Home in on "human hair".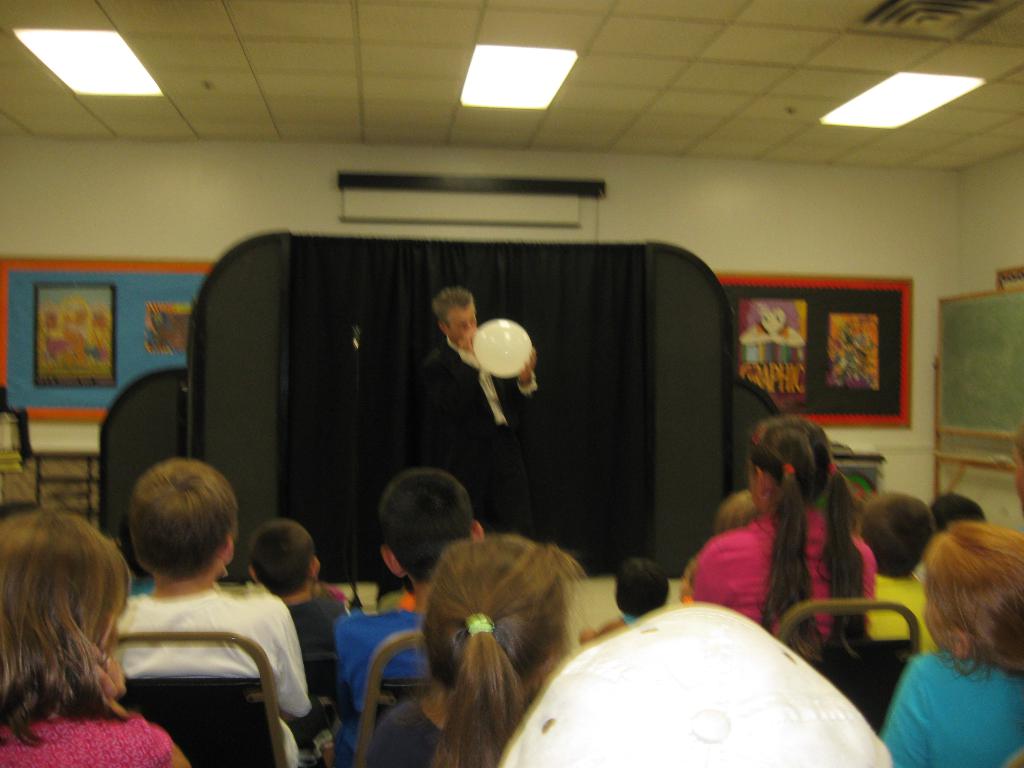
Homed in at l=250, t=518, r=318, b=595.
